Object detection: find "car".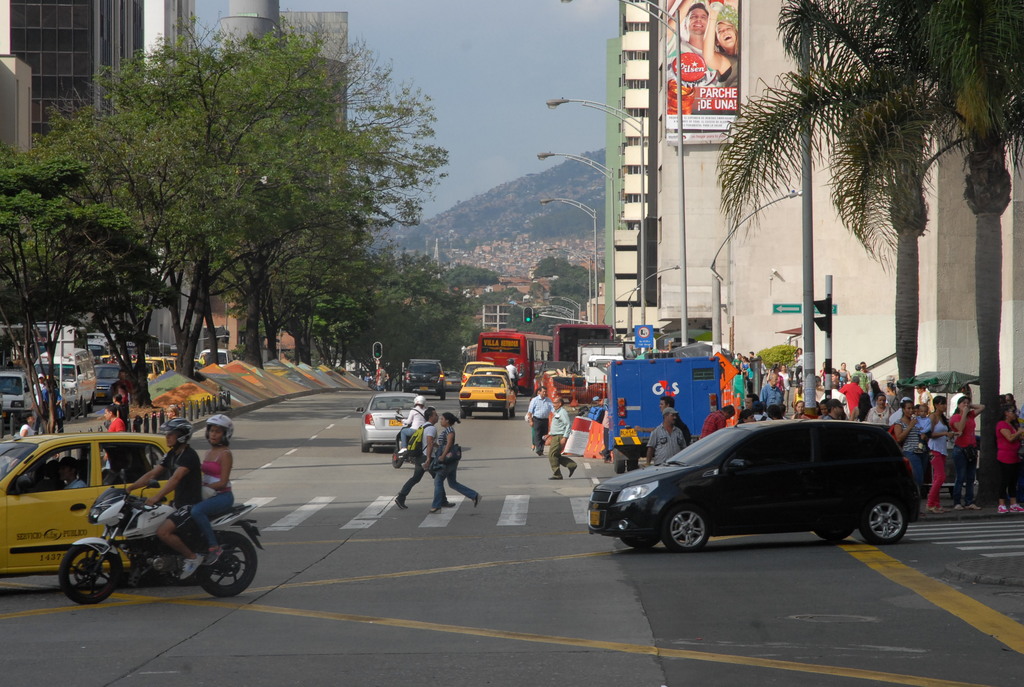
rect(445, 370, 460, 393).
